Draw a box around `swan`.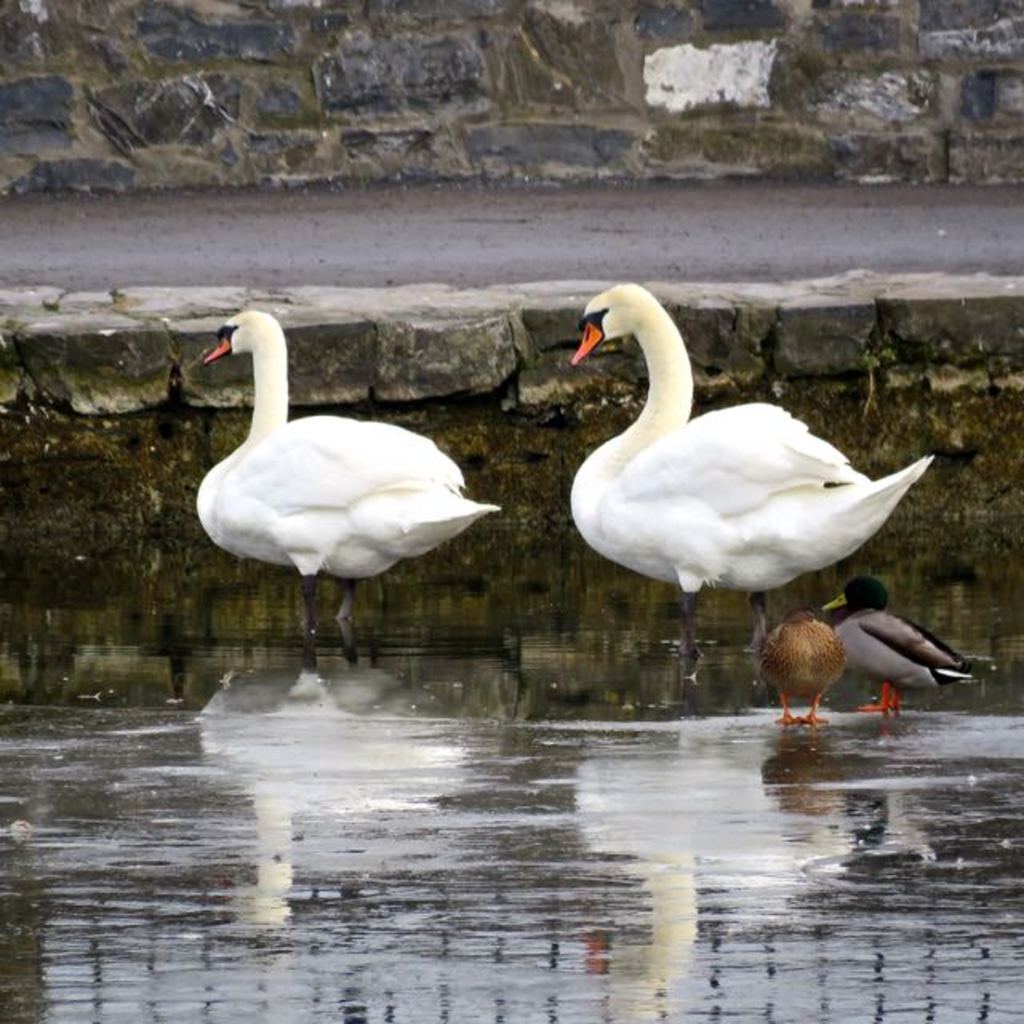
locate(538, 267, 944, 642).
